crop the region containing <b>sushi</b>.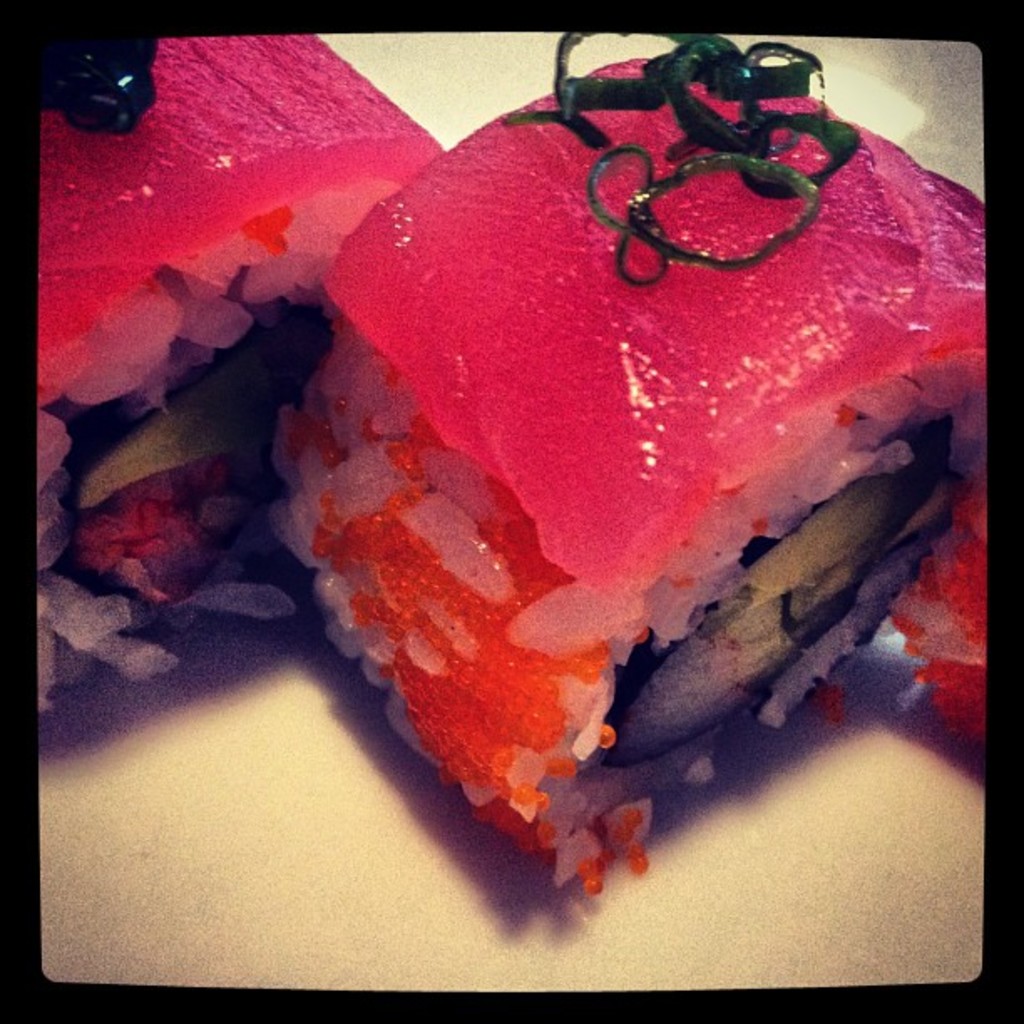
Crop region: region(28, 33, 445, 706).
